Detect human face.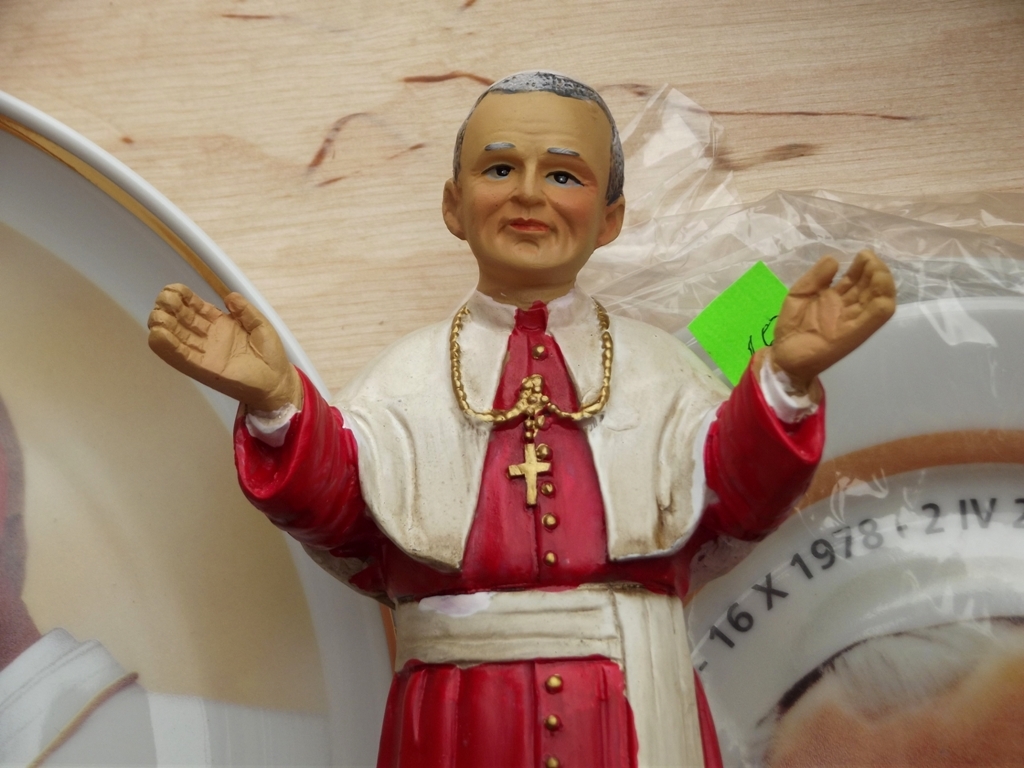
Detected at crop(462, 86, 611, 280).
